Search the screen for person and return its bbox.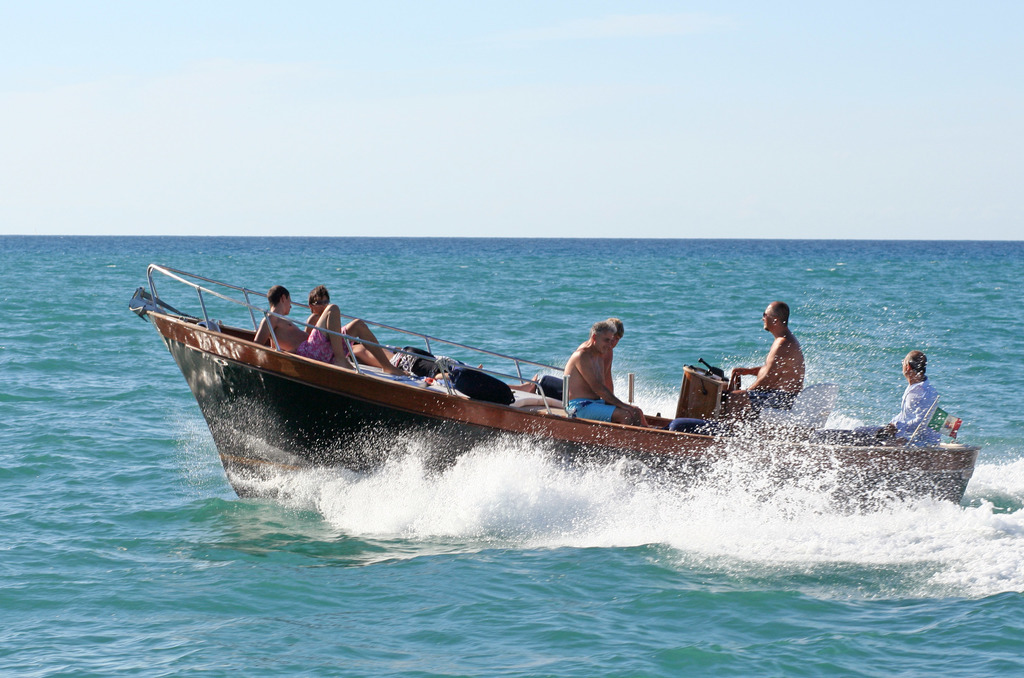
Found: 845,347,939,448.
